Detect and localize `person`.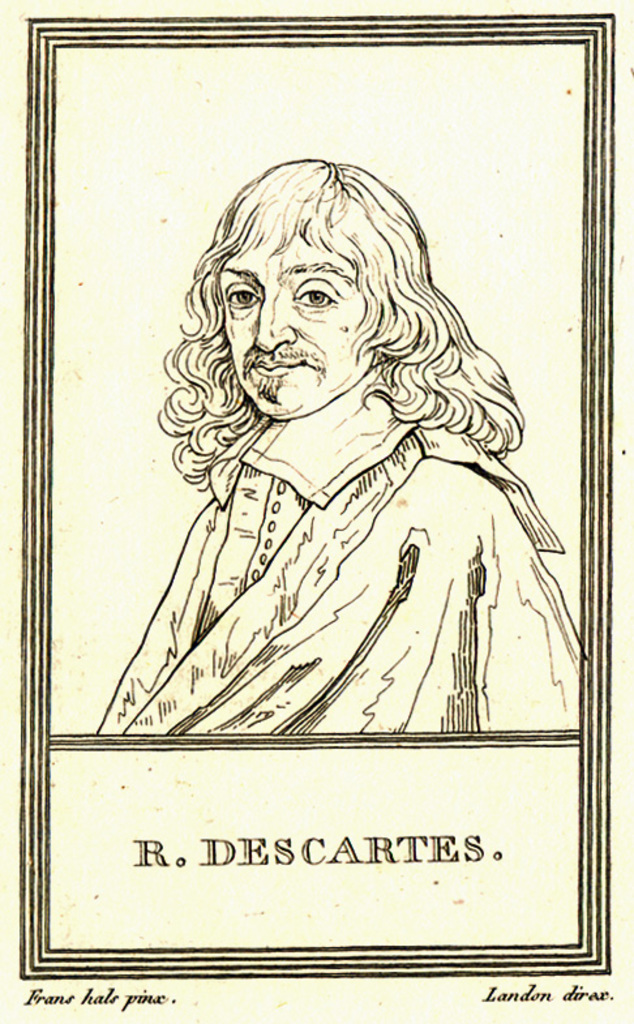
Localized at box=[124, 158, 518, 733].
